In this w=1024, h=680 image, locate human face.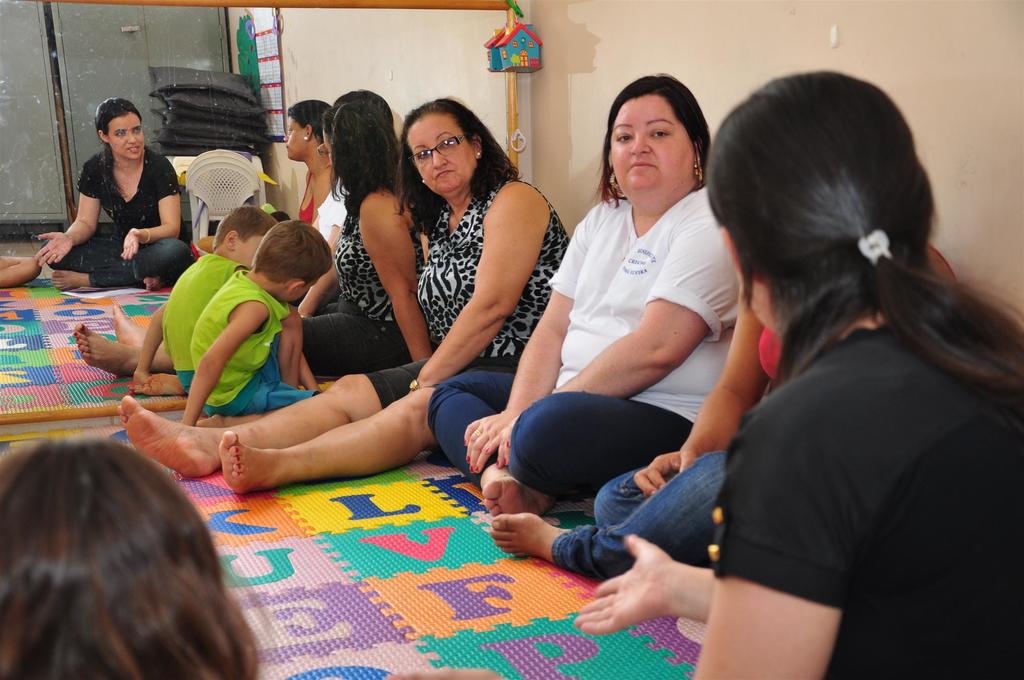
Bounding box: {"left": 404, "top": 115, "right": 479, "bottom": 198}.
